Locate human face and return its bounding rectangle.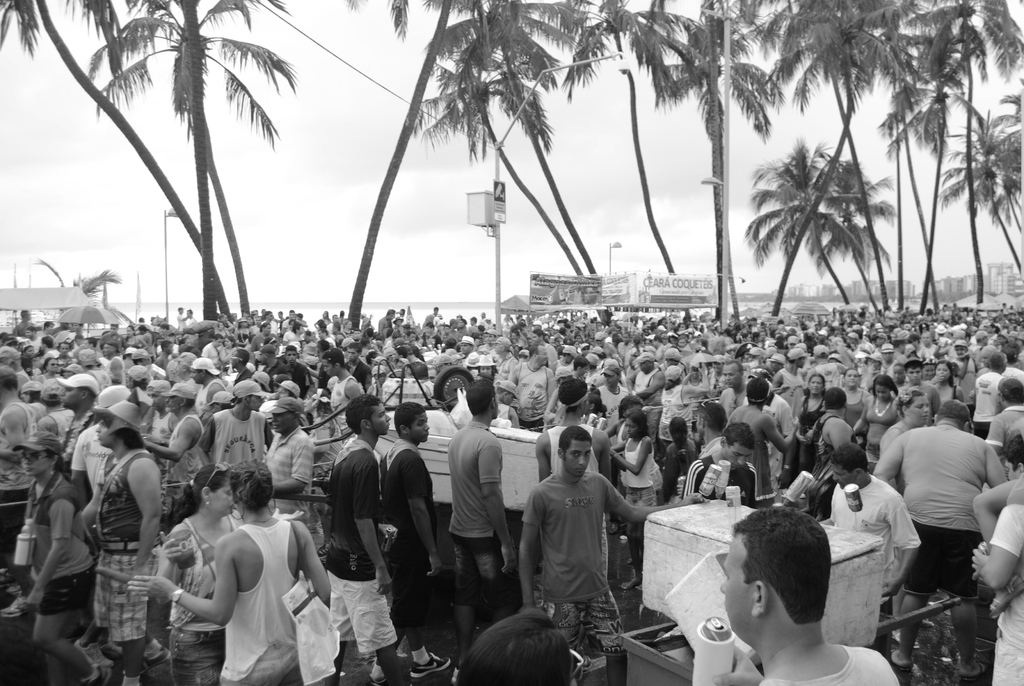
{"left": 208, "top": 482, "right": 239, "bottom": 516}.
